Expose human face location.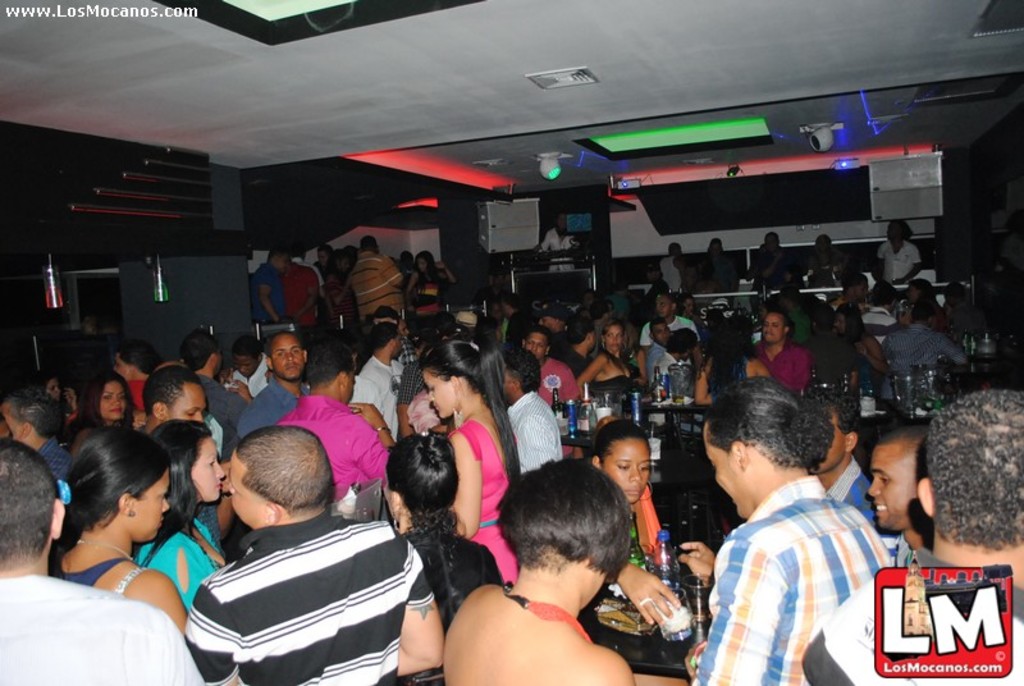
Exposed at bbox=[266, 338, 306, 375].
